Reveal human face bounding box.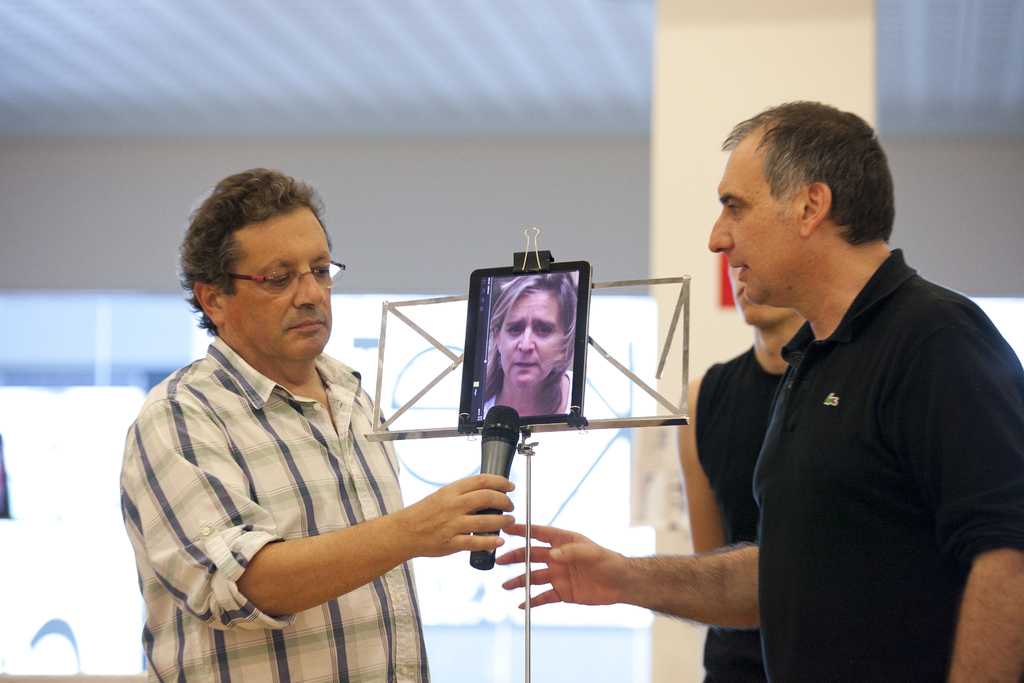
Revealed: l=707, t=134, r=808, b=302.
